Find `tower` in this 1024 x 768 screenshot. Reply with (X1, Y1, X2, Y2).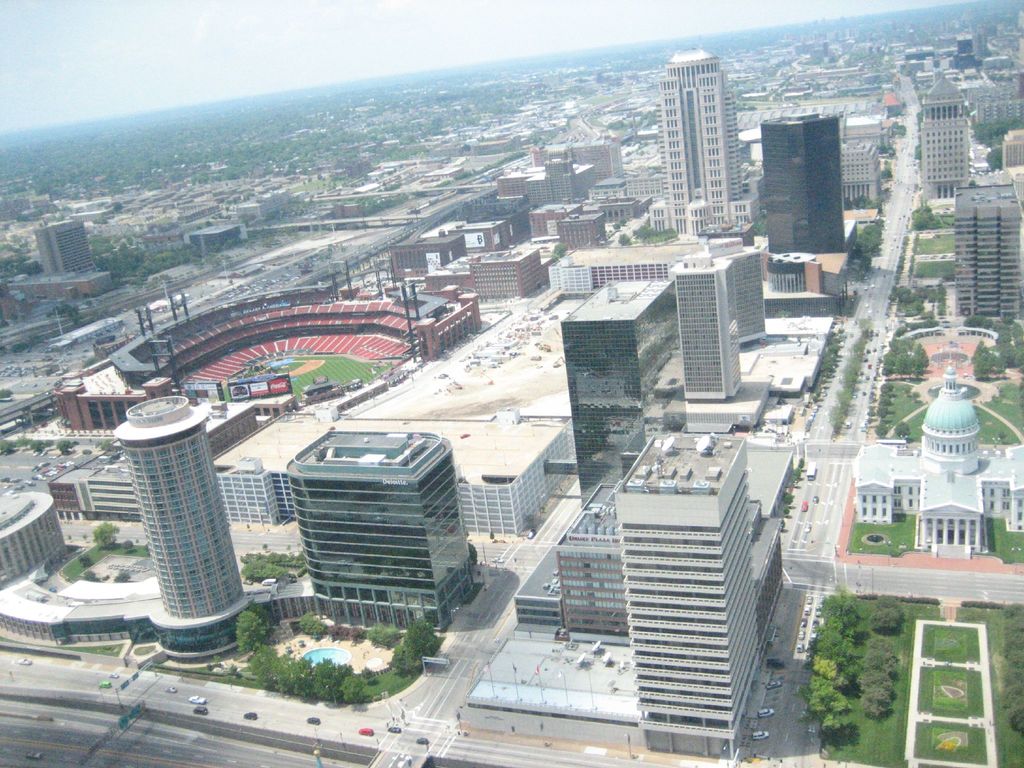
(924, 84, 973, 196).
